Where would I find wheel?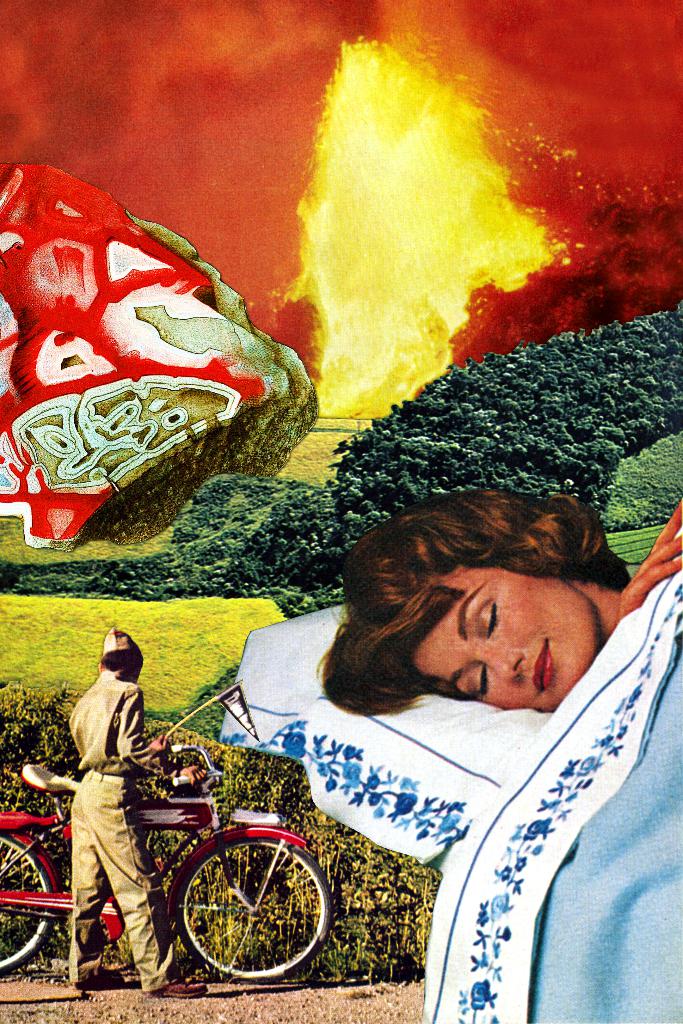
At crop(0, 829, 56, 975).
